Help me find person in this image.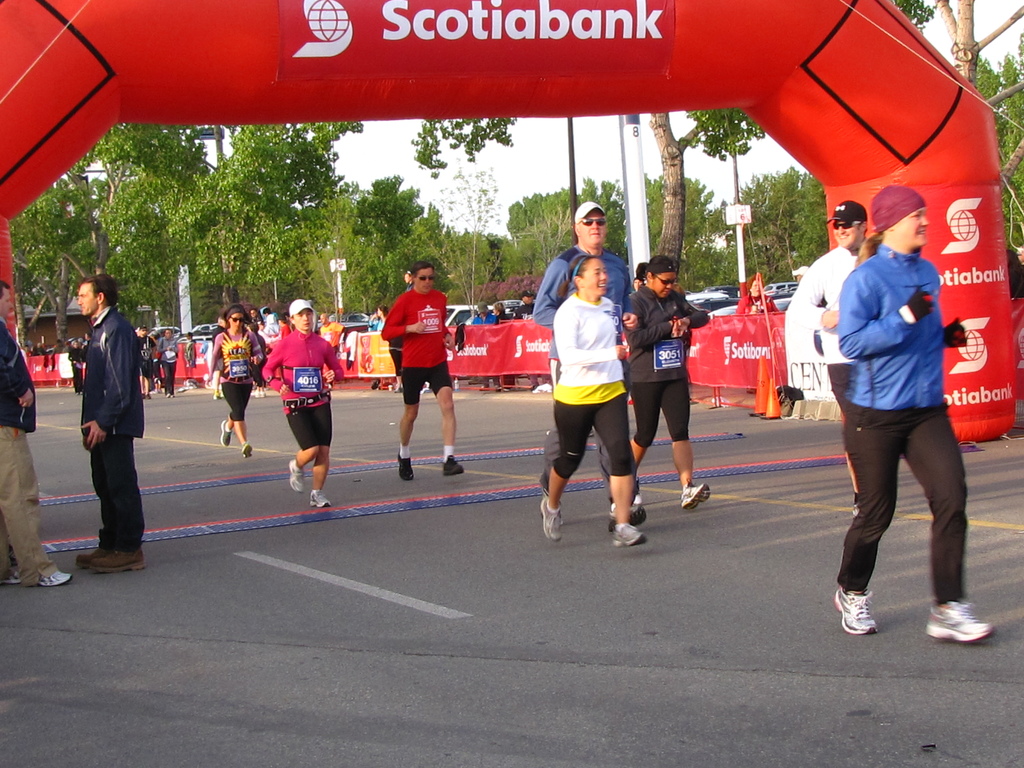
Found it: x1=157, y1=328, x2=182, y2=398.
